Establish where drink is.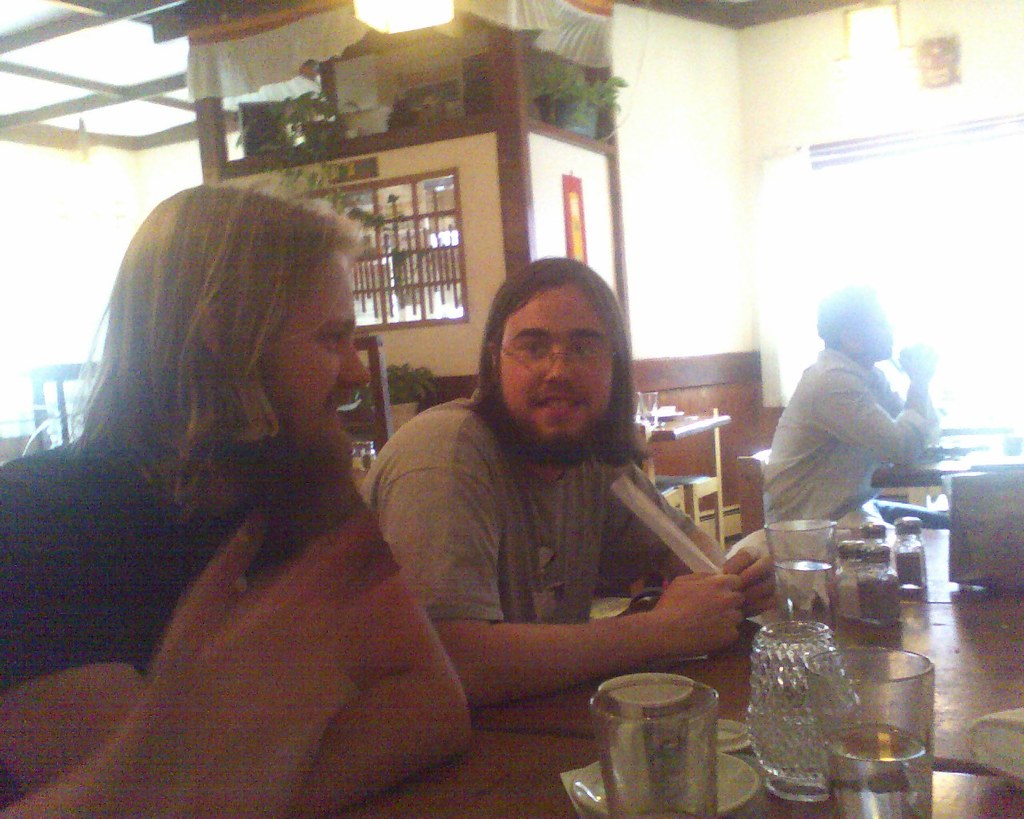
Established at 824 721 934 818.
